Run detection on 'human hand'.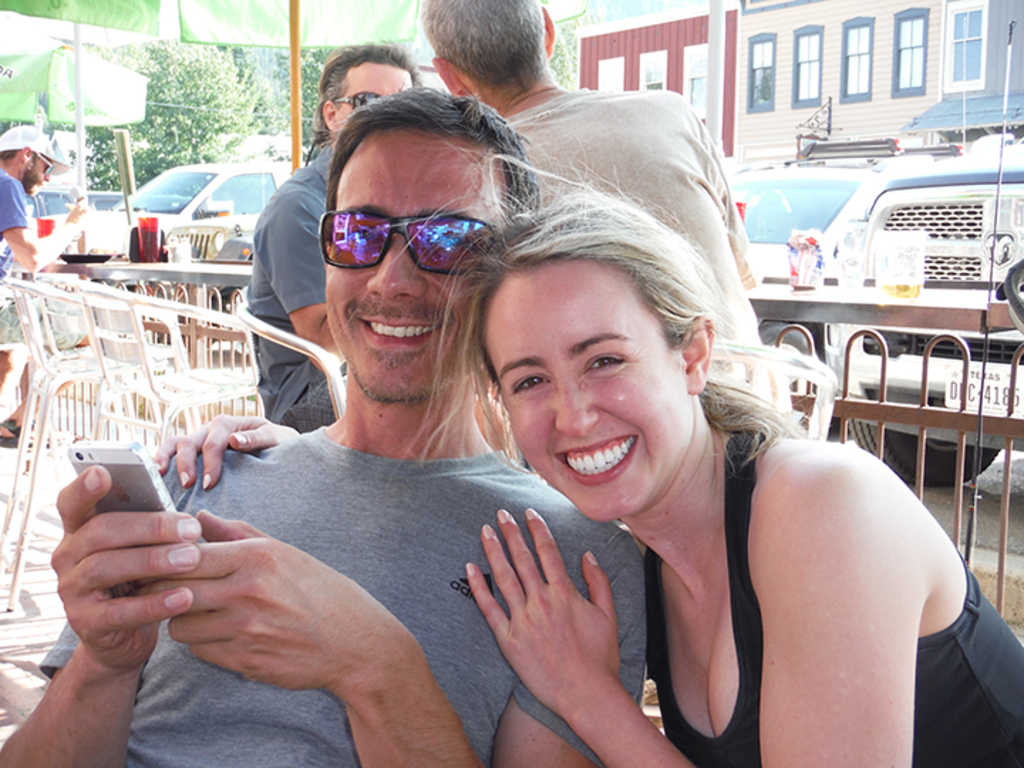
Result: 131 509 402 694.
